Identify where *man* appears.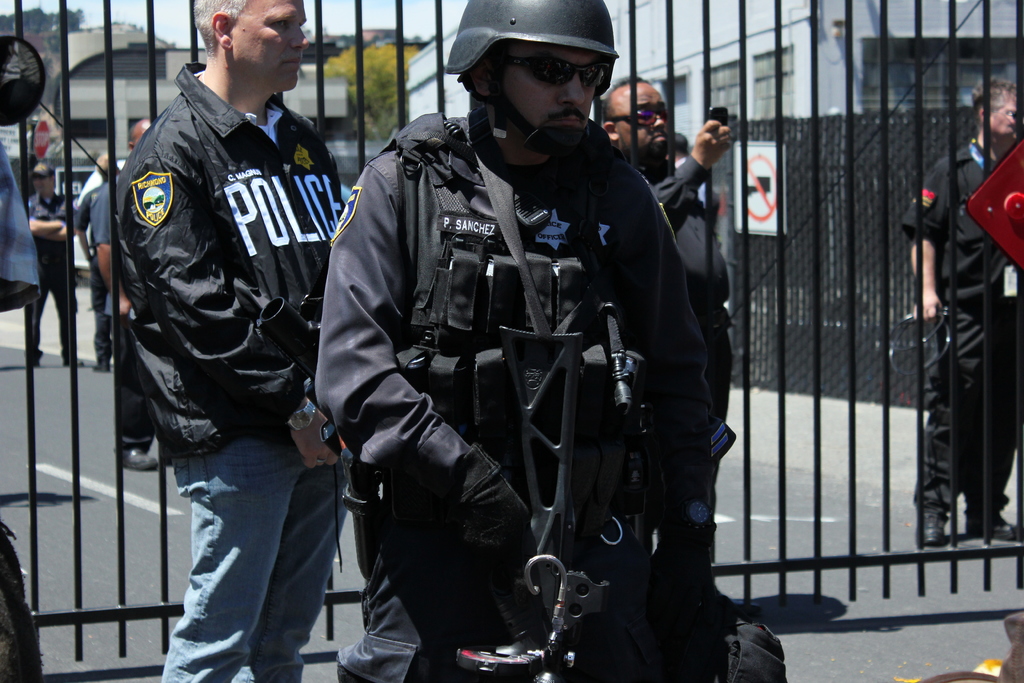
Appears at 899, 79, 1023, 545.
